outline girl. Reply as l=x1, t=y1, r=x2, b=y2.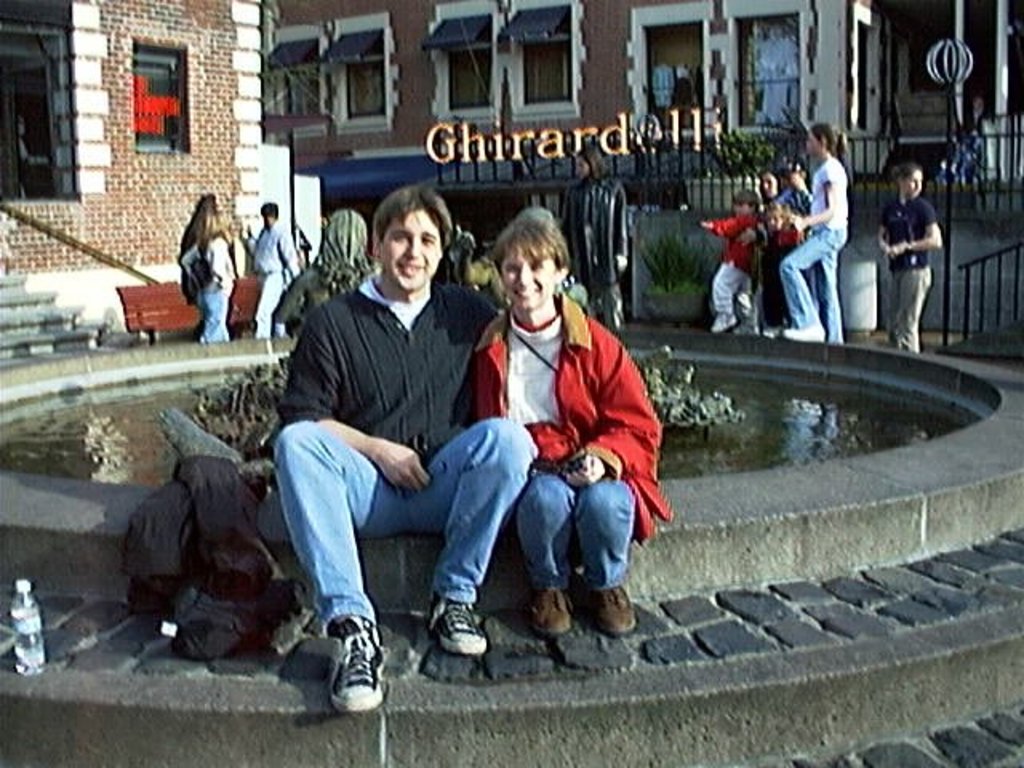
l=742, t=200, r=800, b=334.
